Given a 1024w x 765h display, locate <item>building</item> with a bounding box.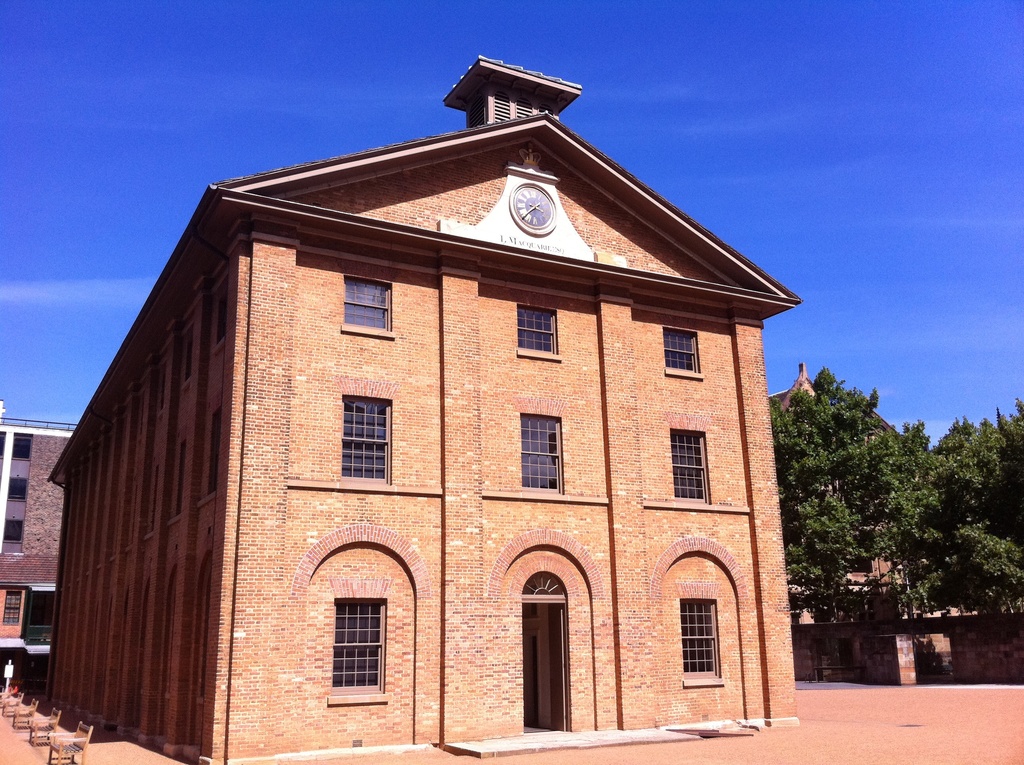
Located: [47,55,810,764].
